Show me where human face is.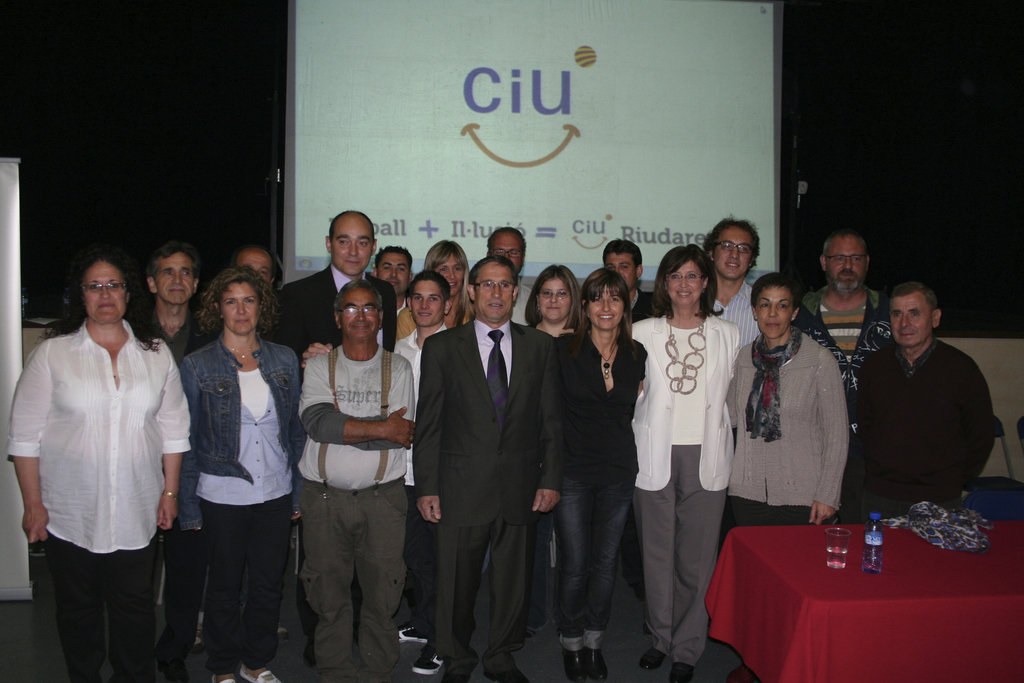
human face is at x1=825 y1=235 x2=865 y2=289.
